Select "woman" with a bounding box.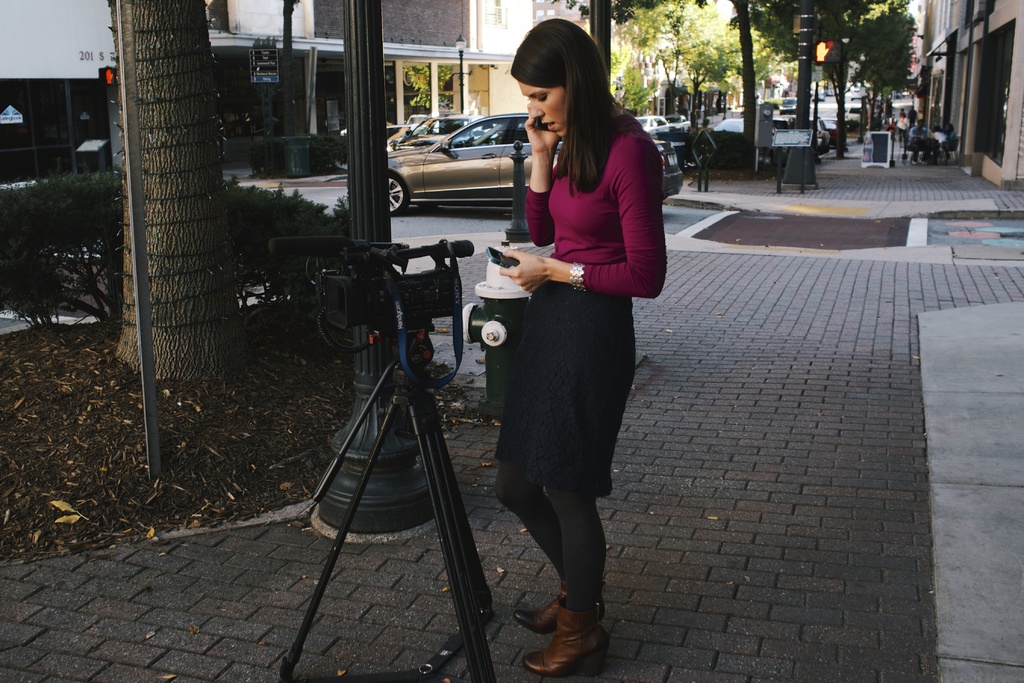
BBox(482, 33, 663, 634).
